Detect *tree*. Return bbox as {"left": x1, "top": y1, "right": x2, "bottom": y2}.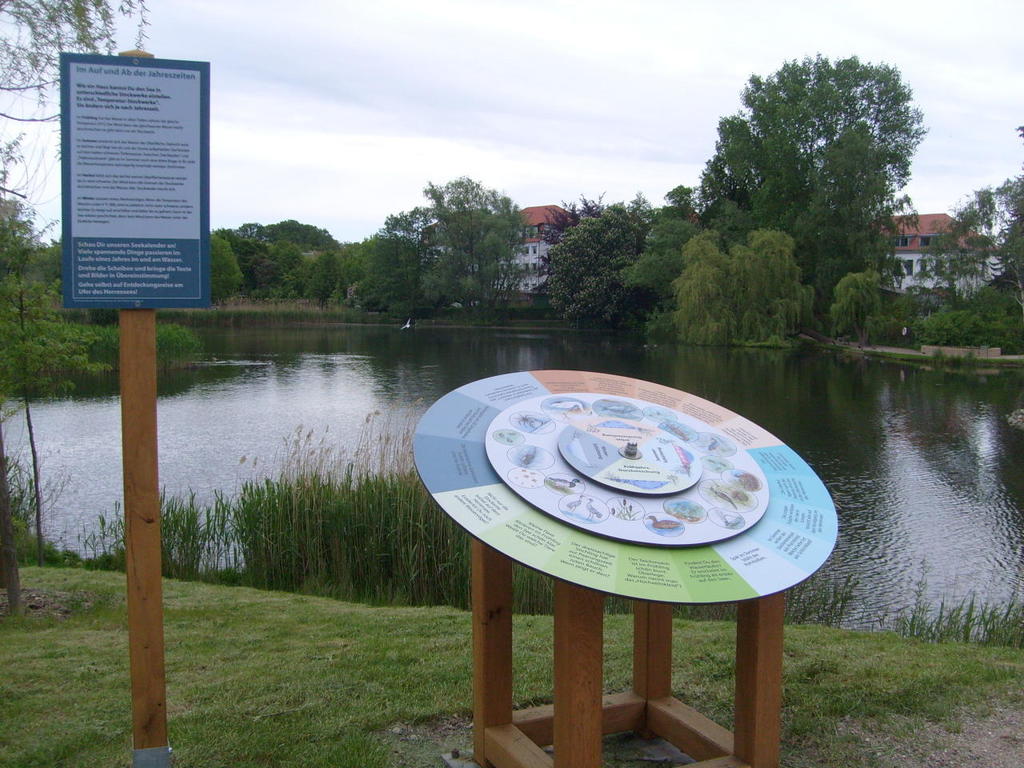
{"left": 218, "top": 220, "right": 276, "bottom": 300}.
